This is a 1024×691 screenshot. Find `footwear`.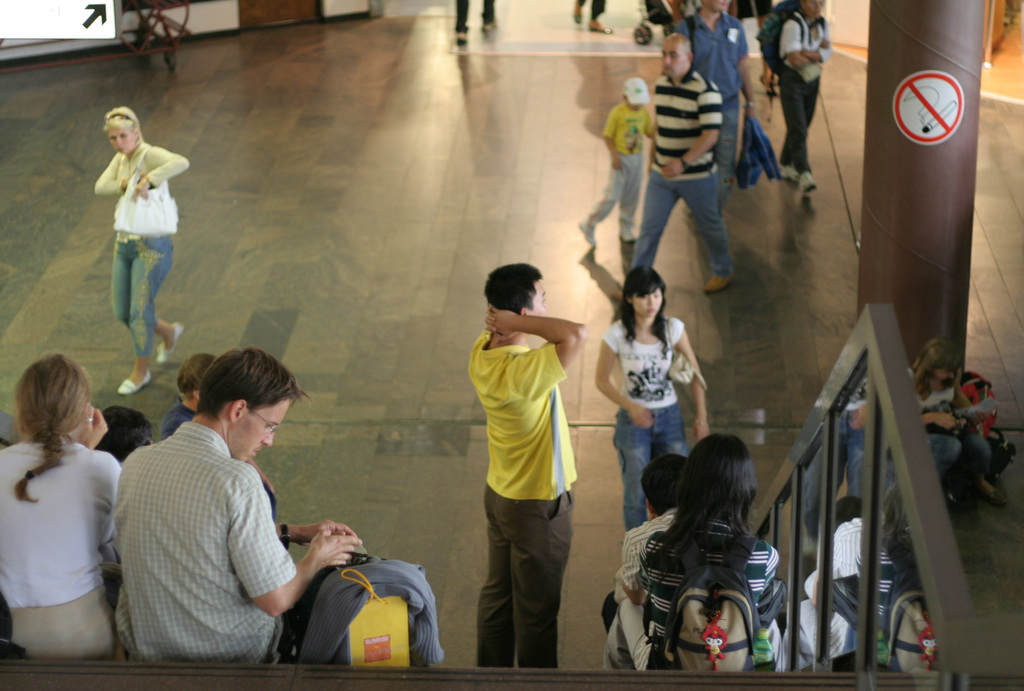
Bounding box: (x1=701, y1=272, x2=735, y2=294).
